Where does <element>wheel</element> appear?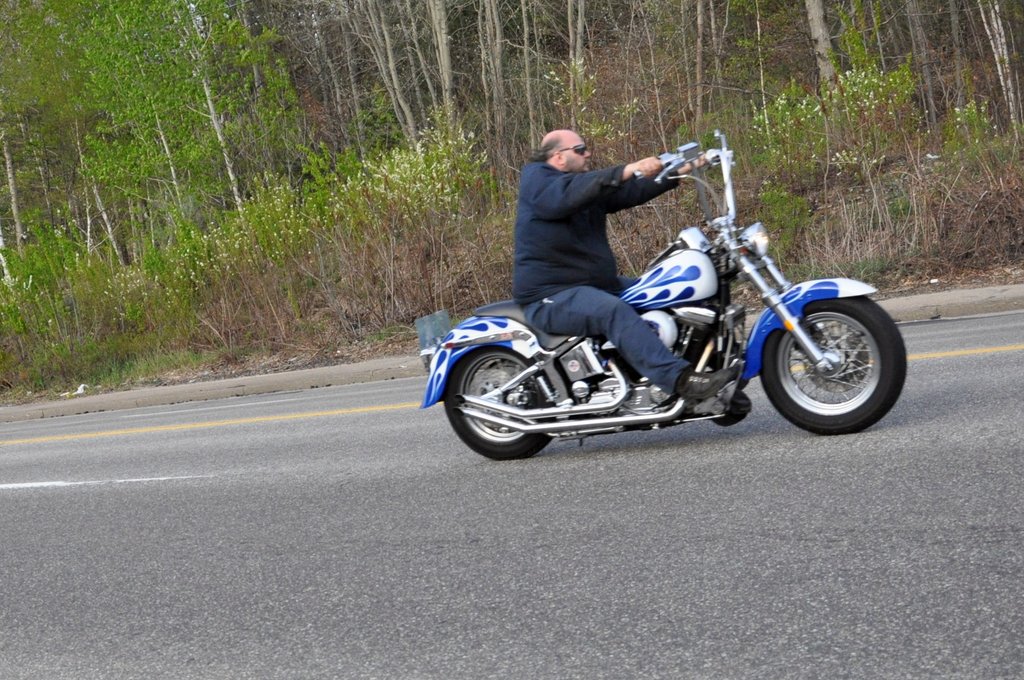
Appears at {"left": 767, "top": 273, "right": 897, "bottom": 423}.
